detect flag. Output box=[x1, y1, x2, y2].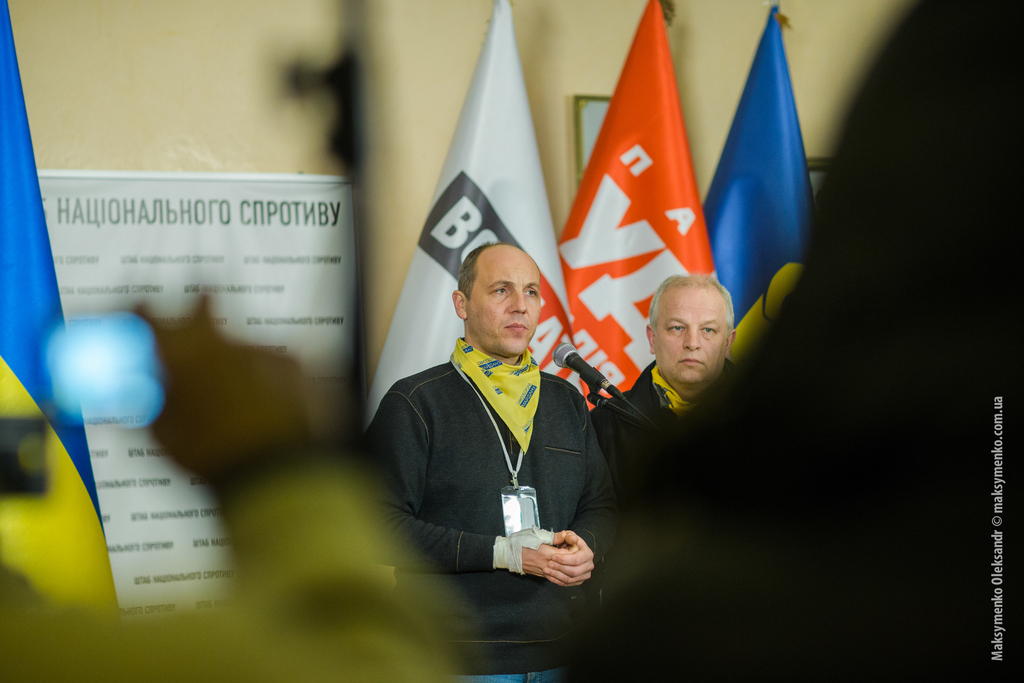
box=[0, 4, 132, 682].
